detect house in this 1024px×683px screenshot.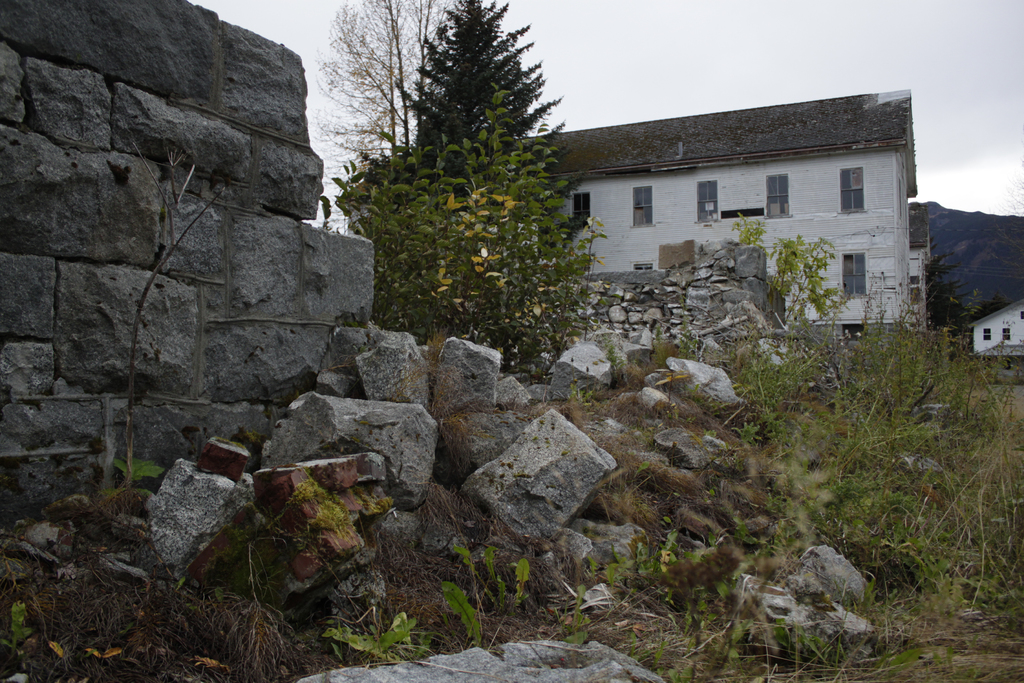
Detection: x1=342 y1=80 x2=943 y2=329.
